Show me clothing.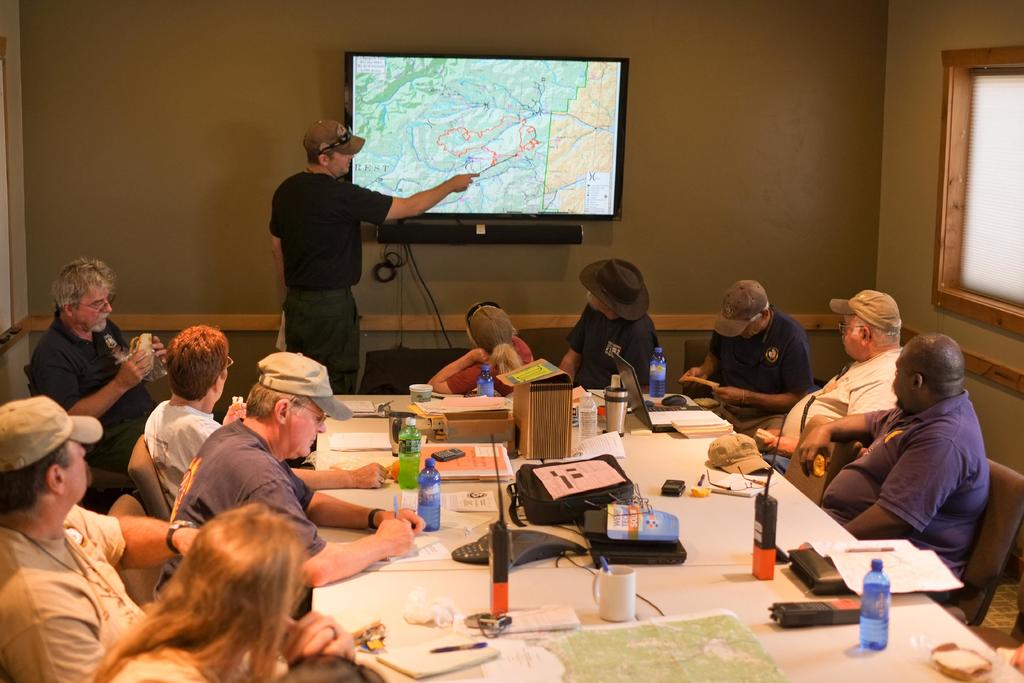
clothing is here: 707 298 817 449.
